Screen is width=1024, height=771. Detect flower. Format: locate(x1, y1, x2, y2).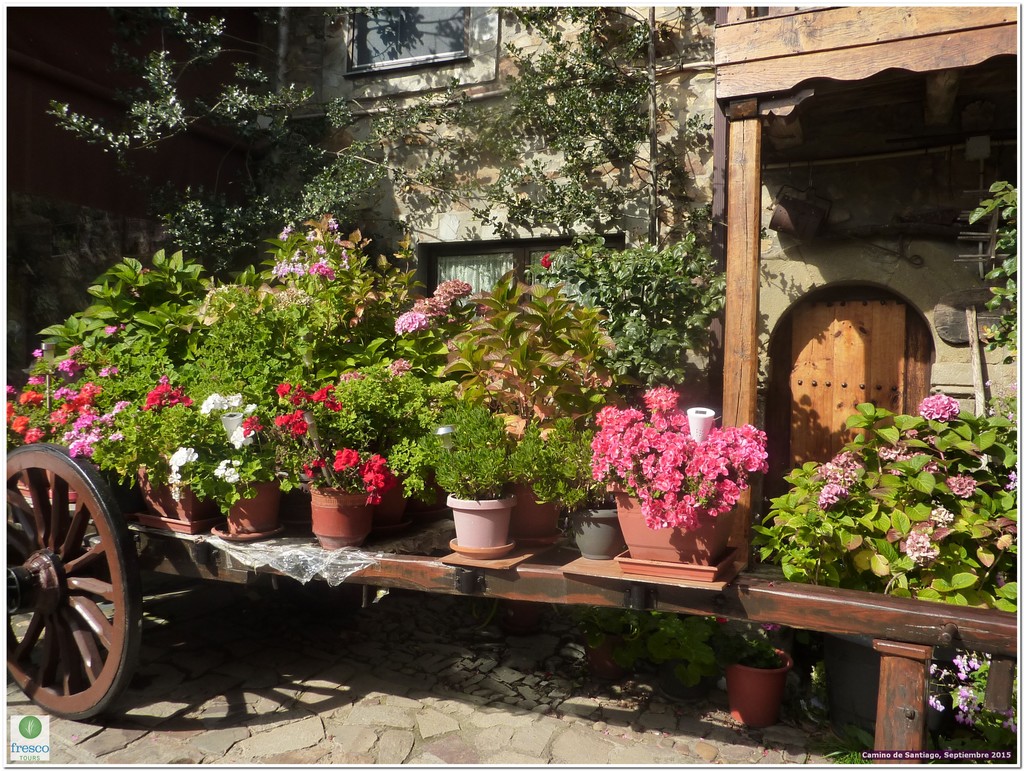
locate(24, 374, 44, 386).
